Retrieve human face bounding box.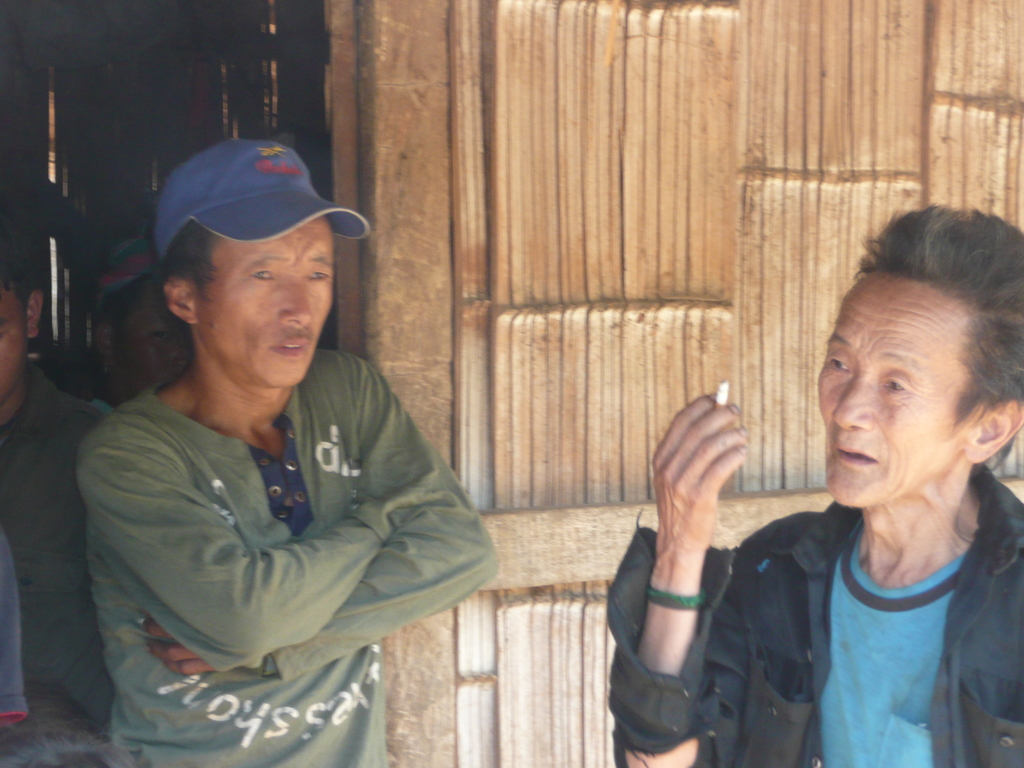
Bounding box: locate(816, 268, 990, 505).
